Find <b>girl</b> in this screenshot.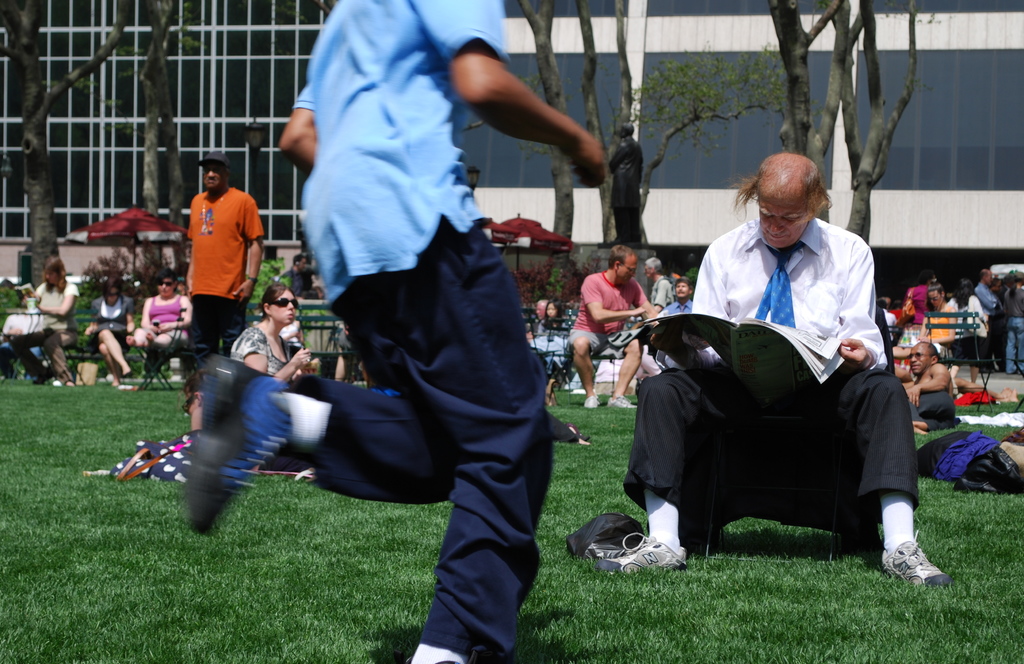
The bounding box for <b>girl</b> is bbox(10, 254, 83, 386).
